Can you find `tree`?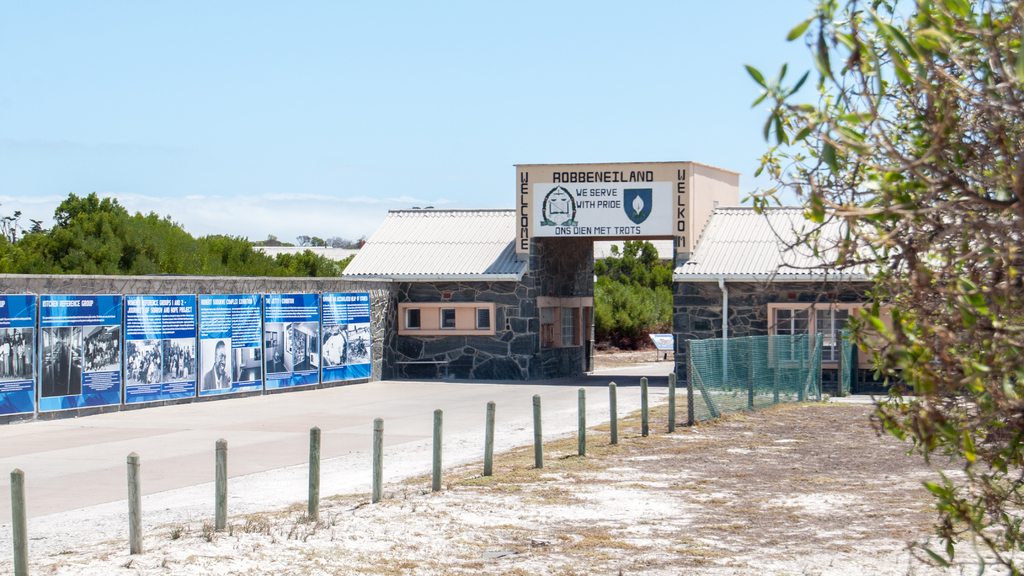
Yes, bounding box: left=268, top=250, right=338, bottom=274.
